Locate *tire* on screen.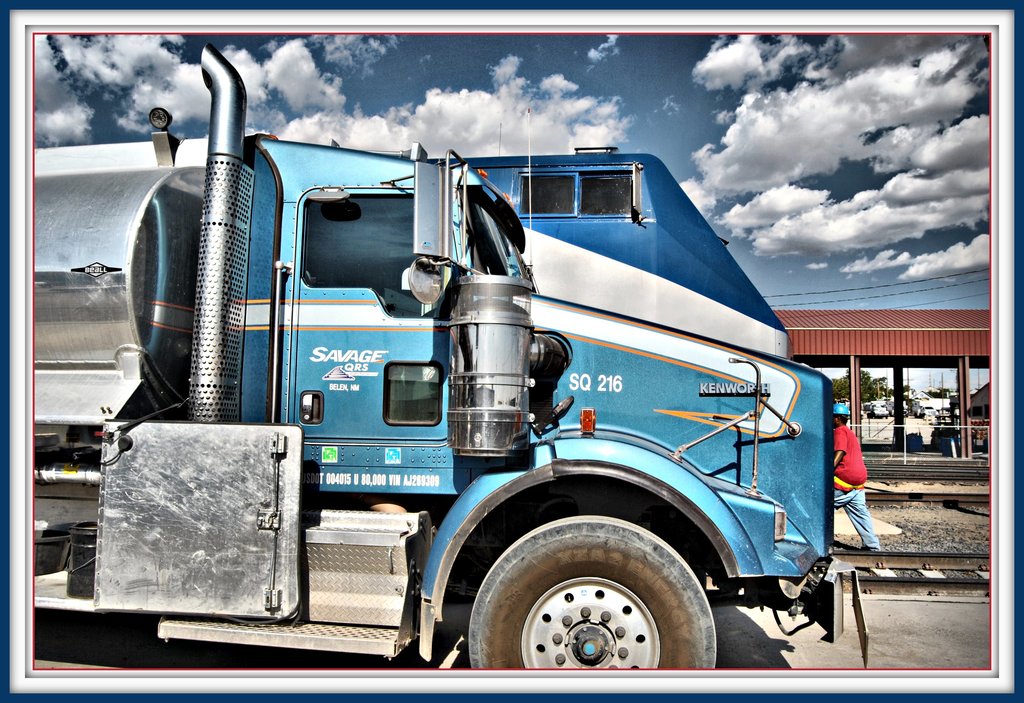
On screen at pyautogui.locateOnScreen(471, 510, 719, 667).
